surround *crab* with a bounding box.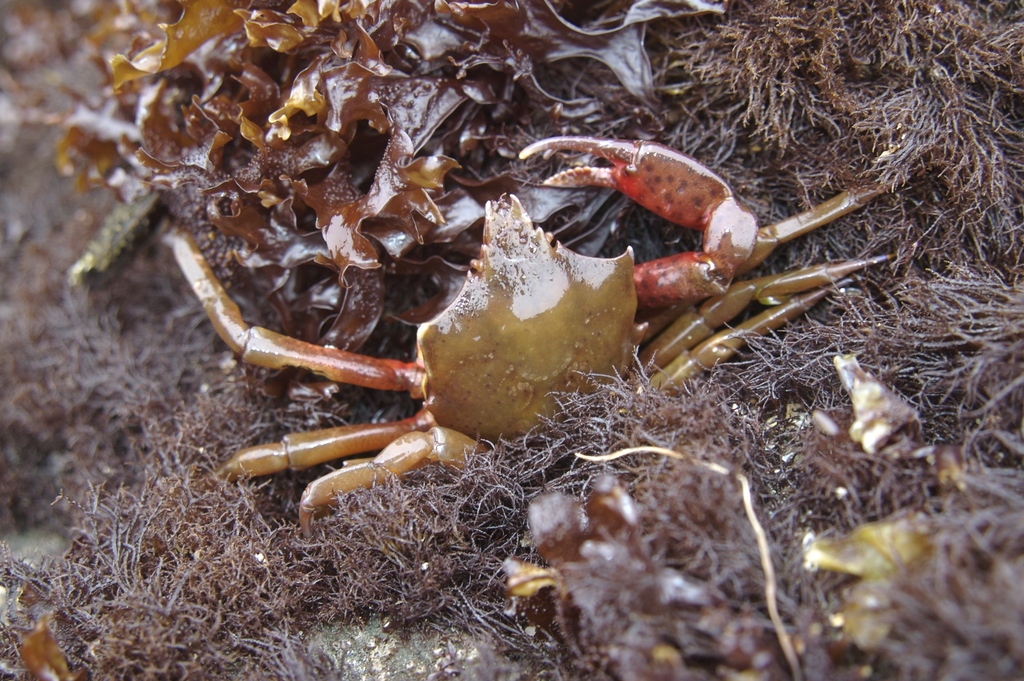
165 135 924 539.
